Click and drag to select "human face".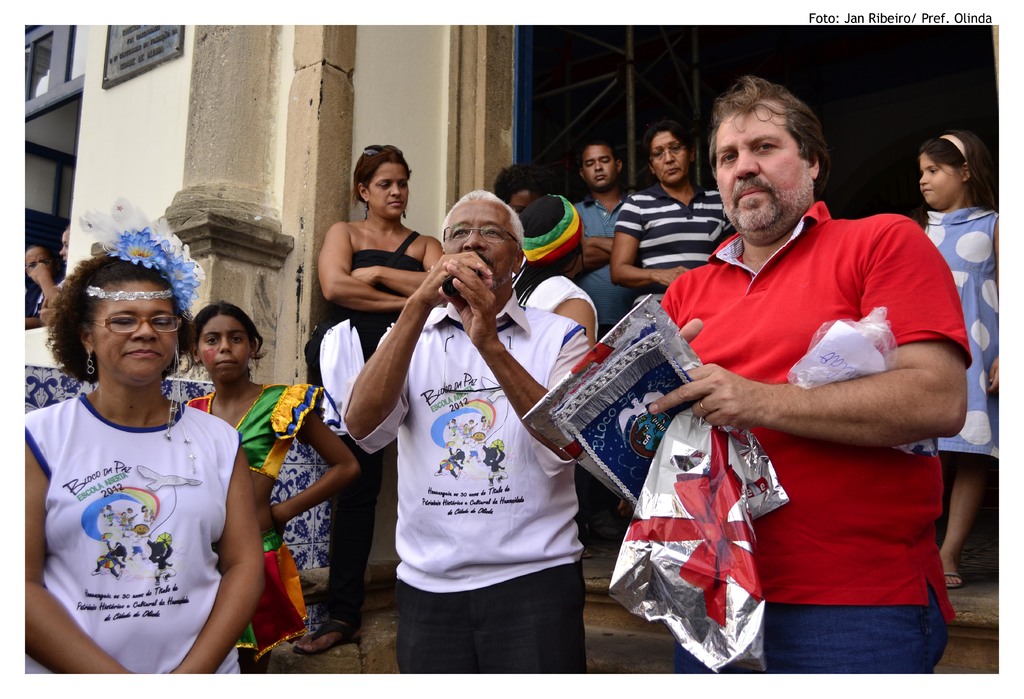
Selection: 713,106,804,209.
